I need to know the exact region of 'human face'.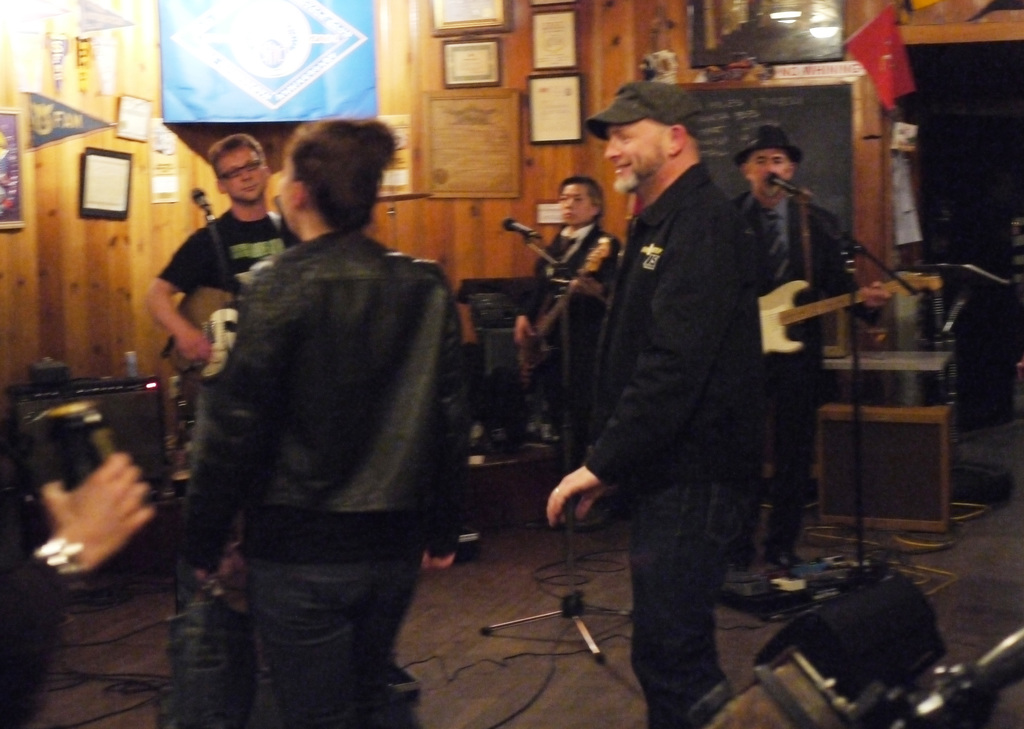
Region: [561,183,591,227].
